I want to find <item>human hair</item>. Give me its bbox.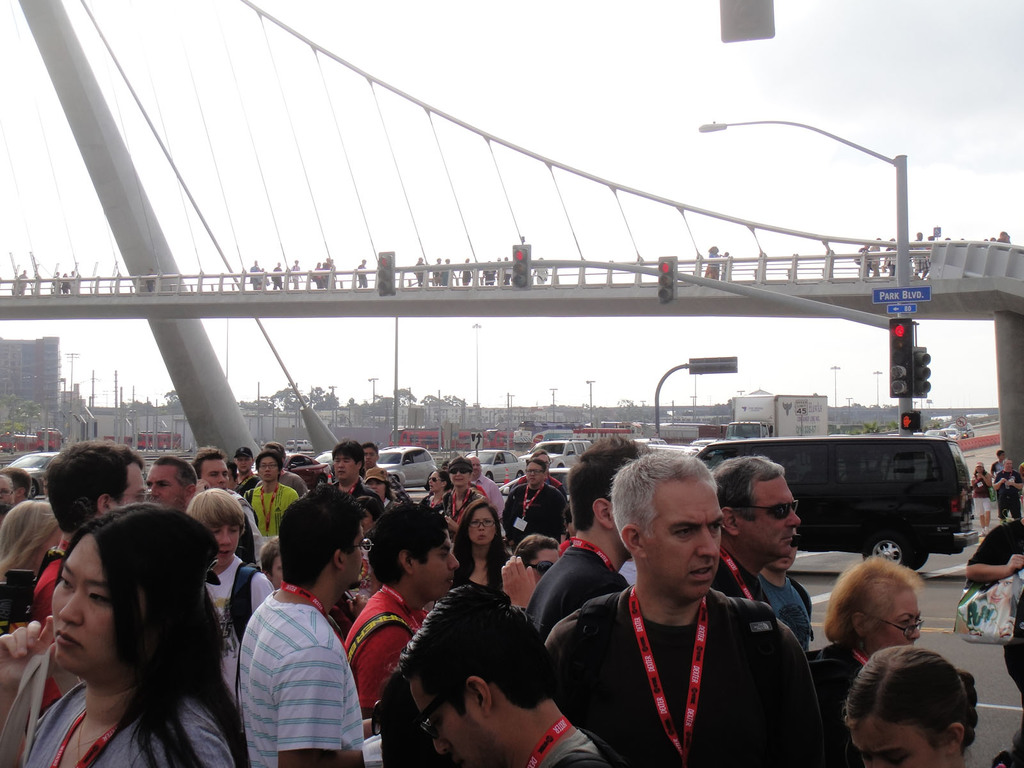
left=49, top=442, right=148, bottom=525.
